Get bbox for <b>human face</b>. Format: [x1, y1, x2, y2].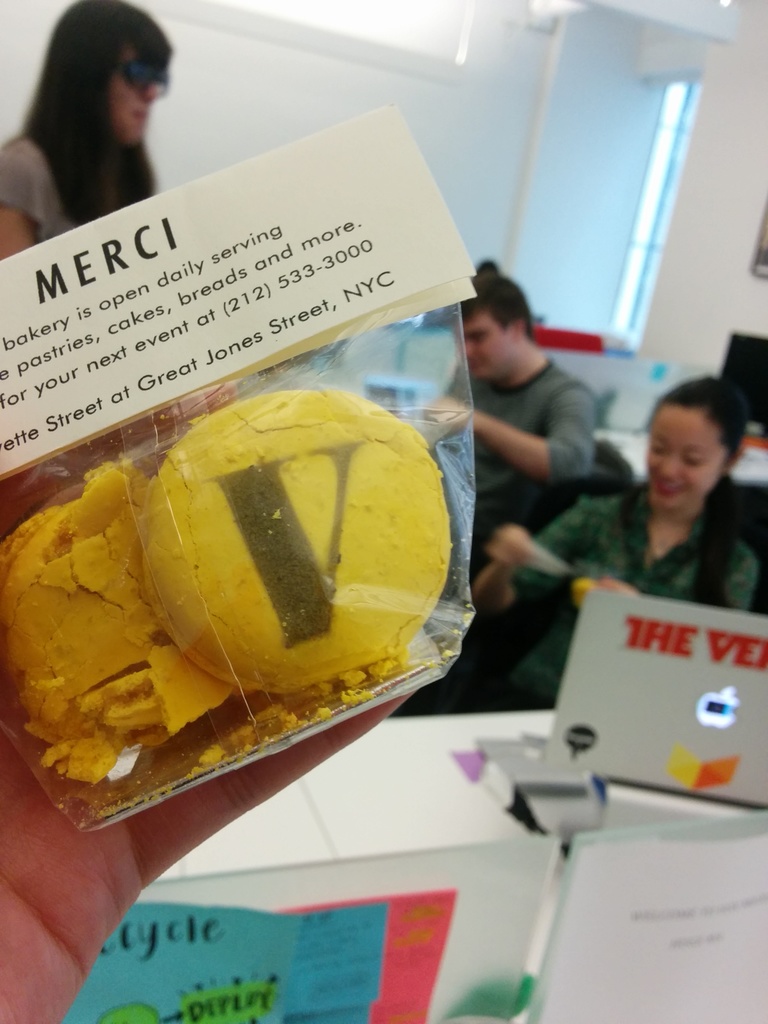
[458, 316, 506, 380].
